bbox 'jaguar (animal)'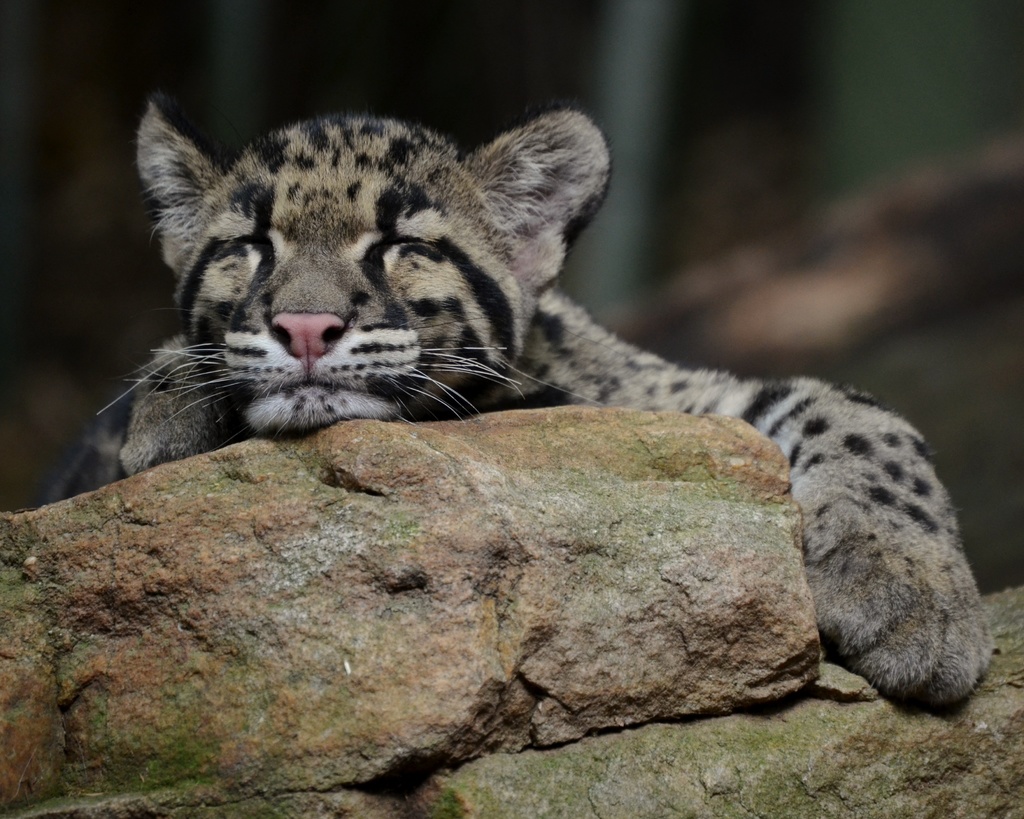
<bbox>30, 88, 998, 712</bbox>
